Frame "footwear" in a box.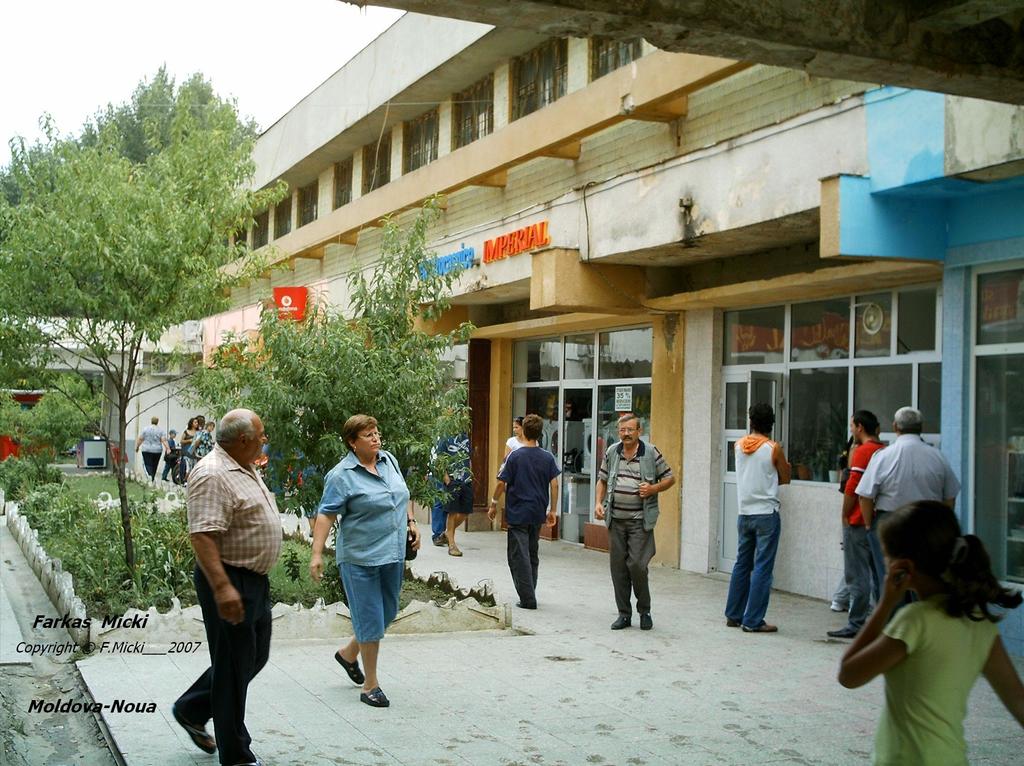
609,615,633,633.
